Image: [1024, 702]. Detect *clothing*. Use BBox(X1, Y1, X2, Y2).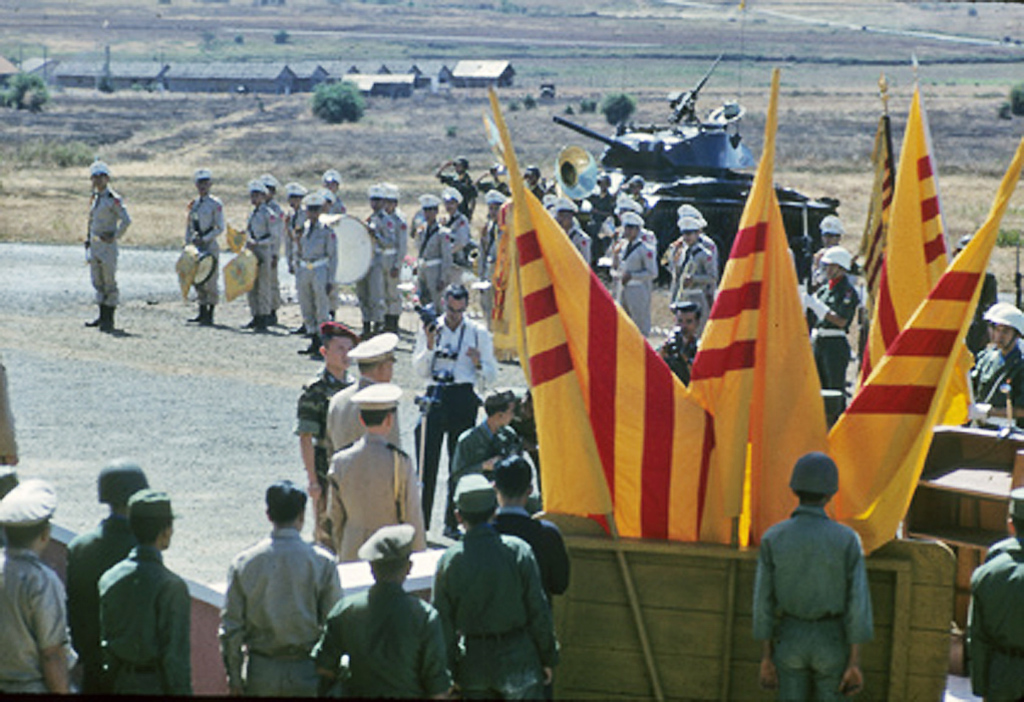
BBox(219, 522, 343, 701).
